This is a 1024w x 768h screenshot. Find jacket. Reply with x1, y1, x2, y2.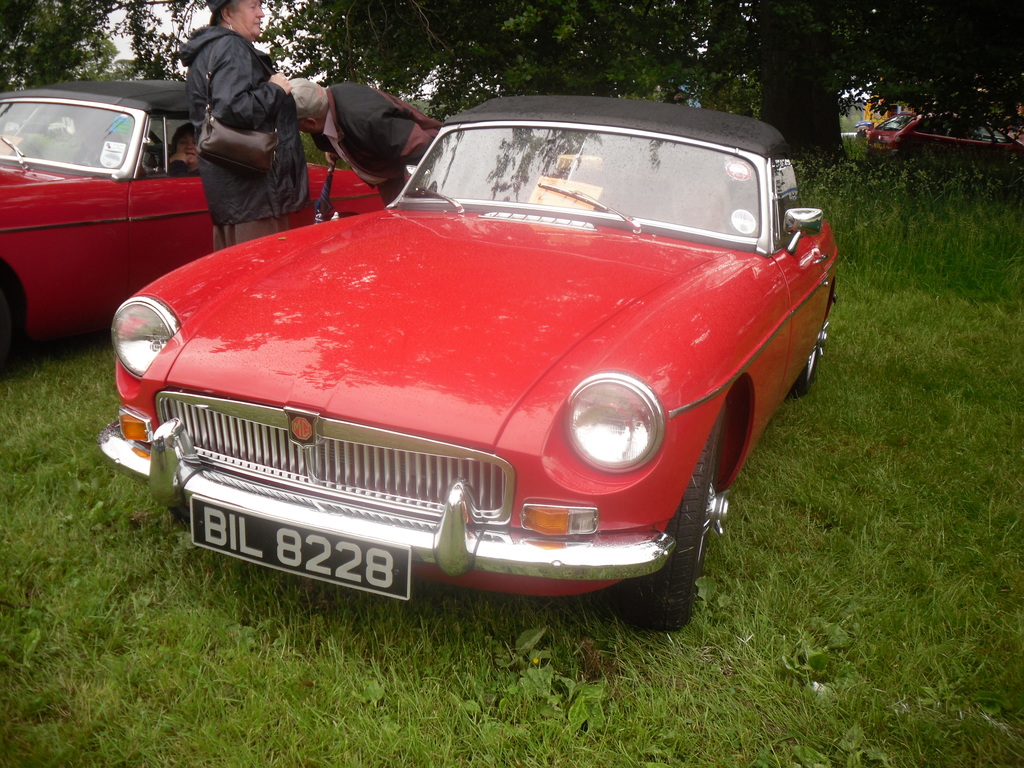
309, 84, 444, 204.
